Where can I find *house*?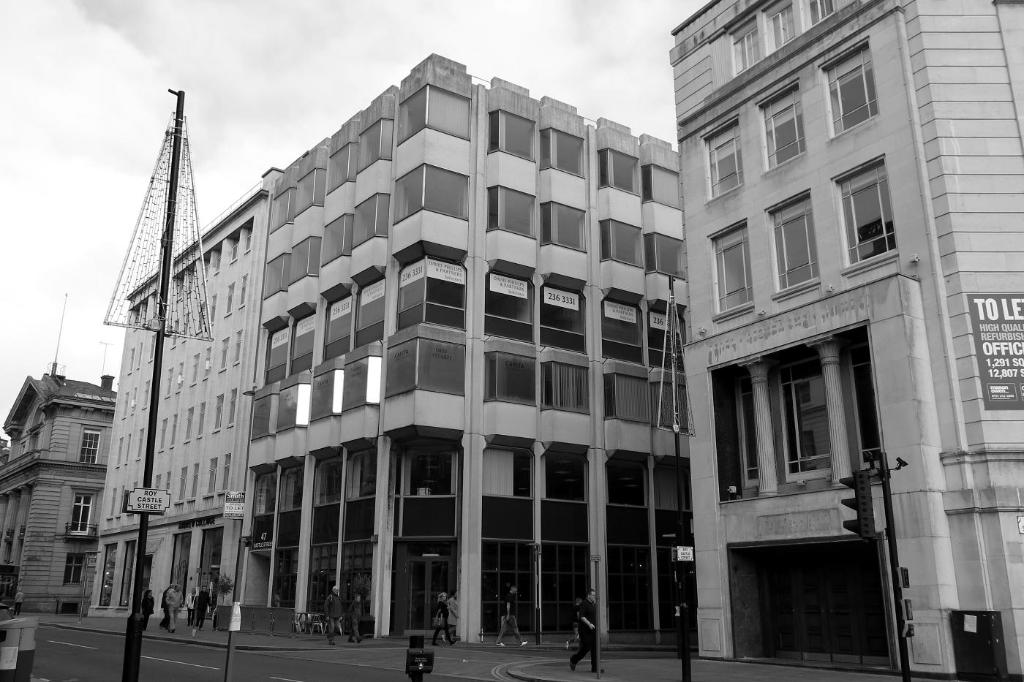
You can find it at [0, 353, 123, 613].
